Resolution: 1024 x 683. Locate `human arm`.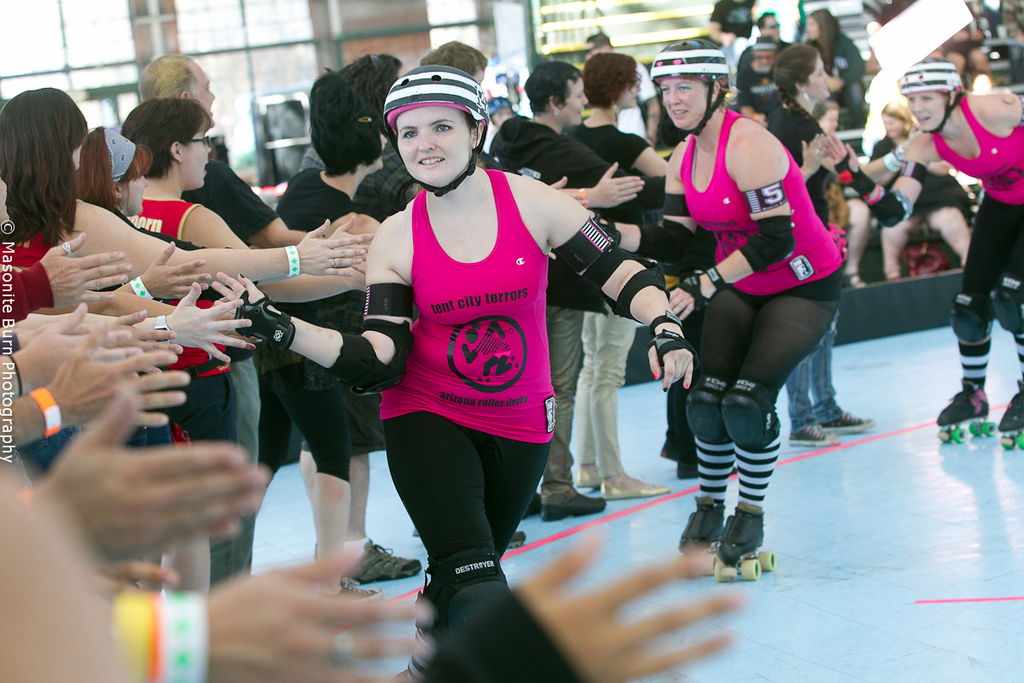
<region>797, 133, 826, 181</region>.
